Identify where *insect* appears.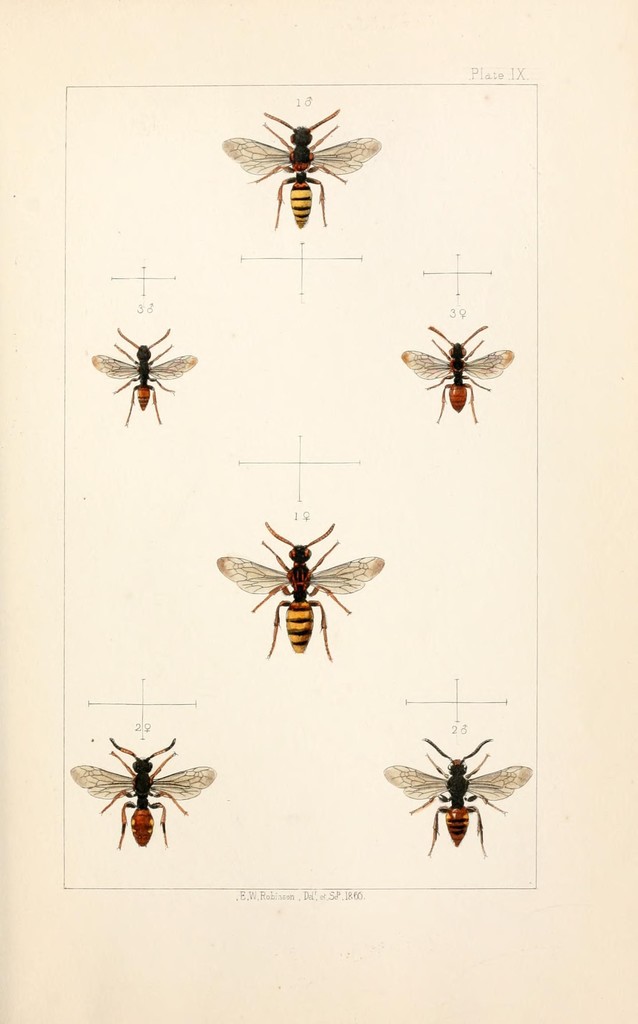
Appears at [x1=386, y1=742, x2=529, y2=859].
